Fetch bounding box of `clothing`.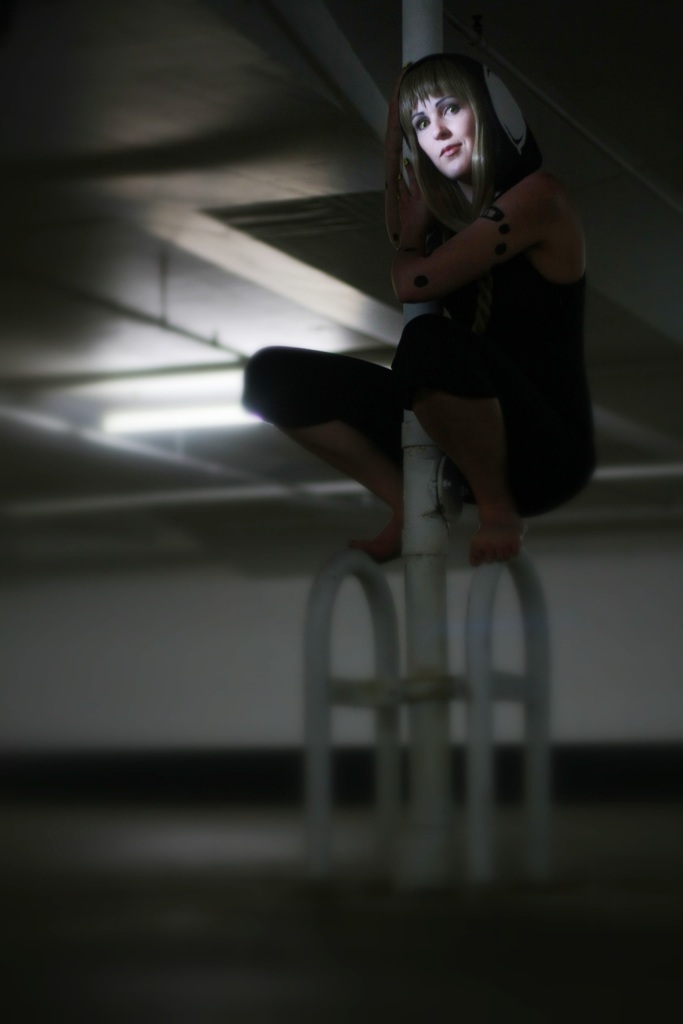
Bbox: [238, 262, 591, 526].
